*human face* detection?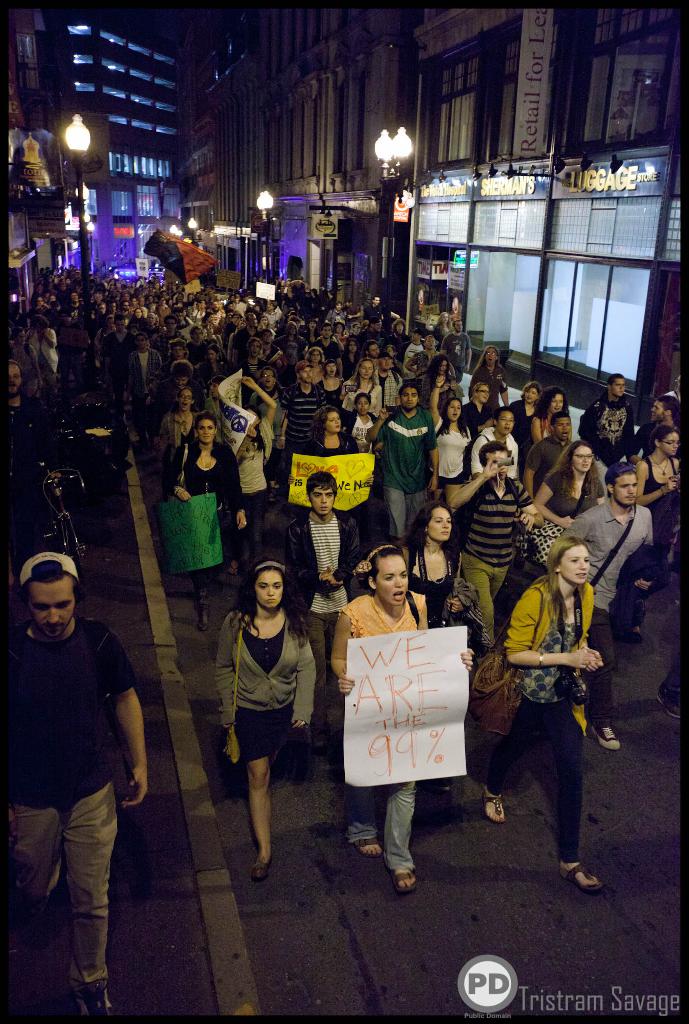
box(426, 508, 447, 547)
